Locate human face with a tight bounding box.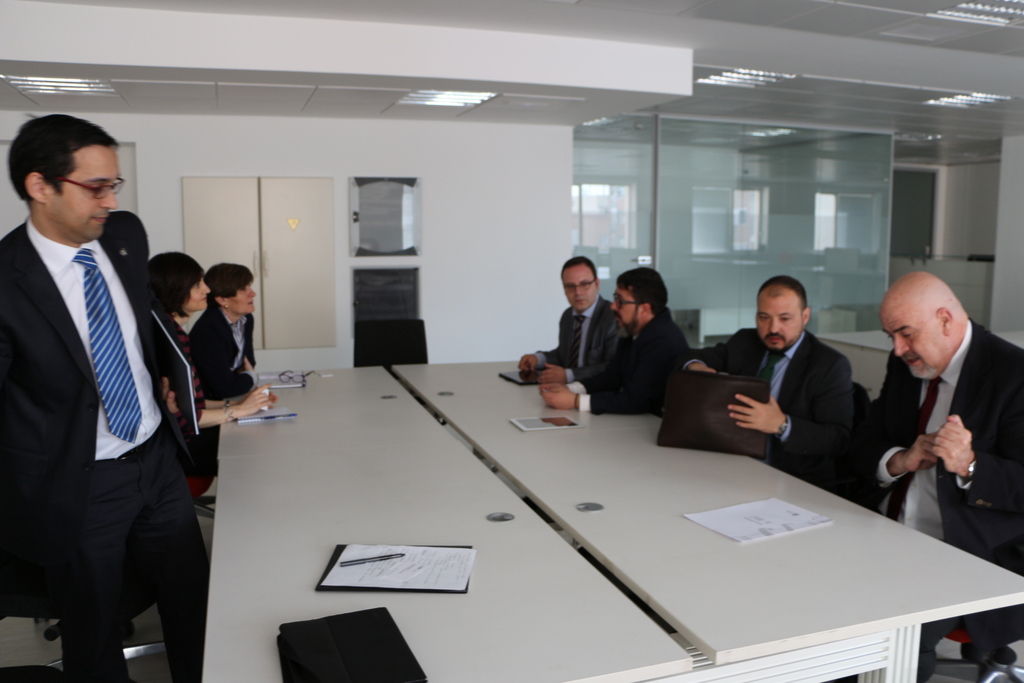
[left=228, top=284, right=257, bottom=314].
